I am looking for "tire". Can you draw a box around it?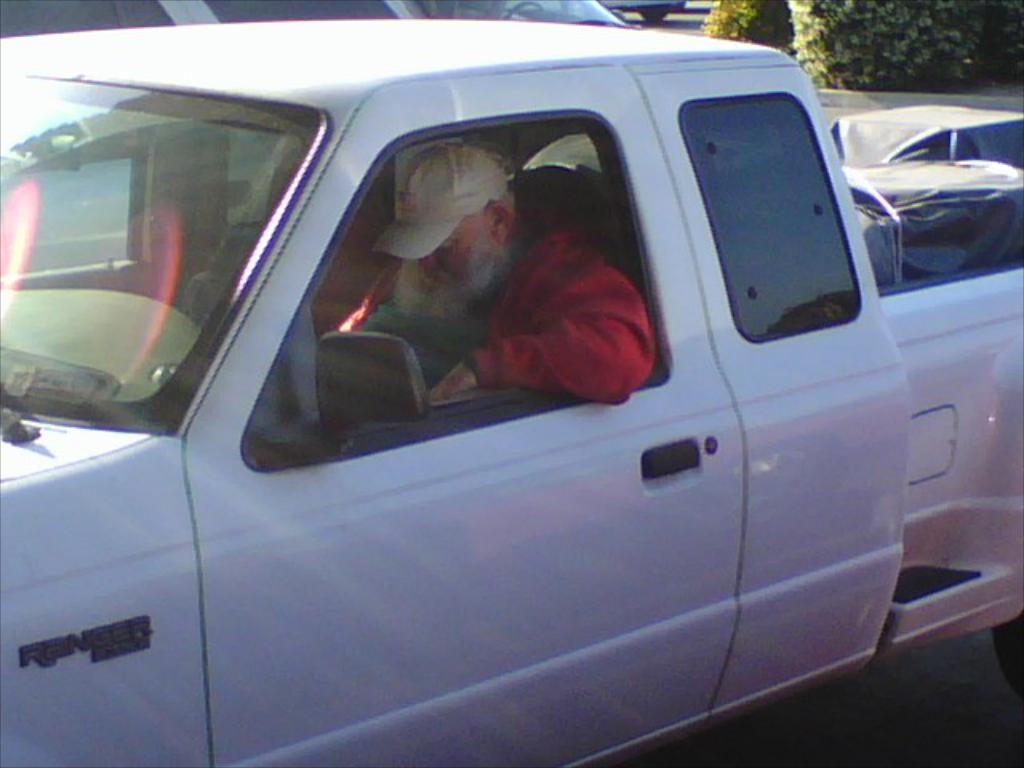
Sure, the bounding box is [637,3,669,22].
